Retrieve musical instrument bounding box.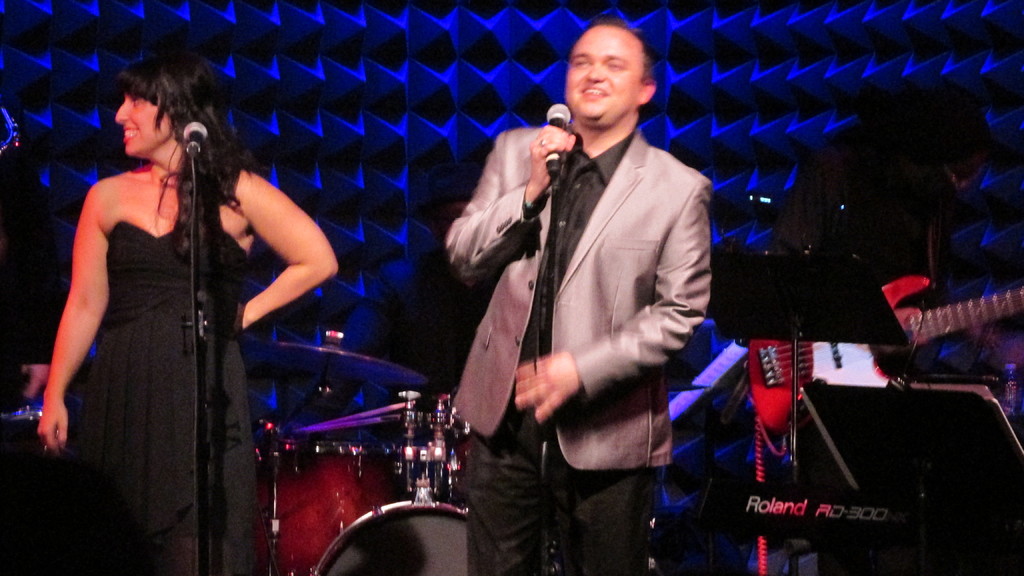
Bounding box: (744, 266, 1023, 442).
